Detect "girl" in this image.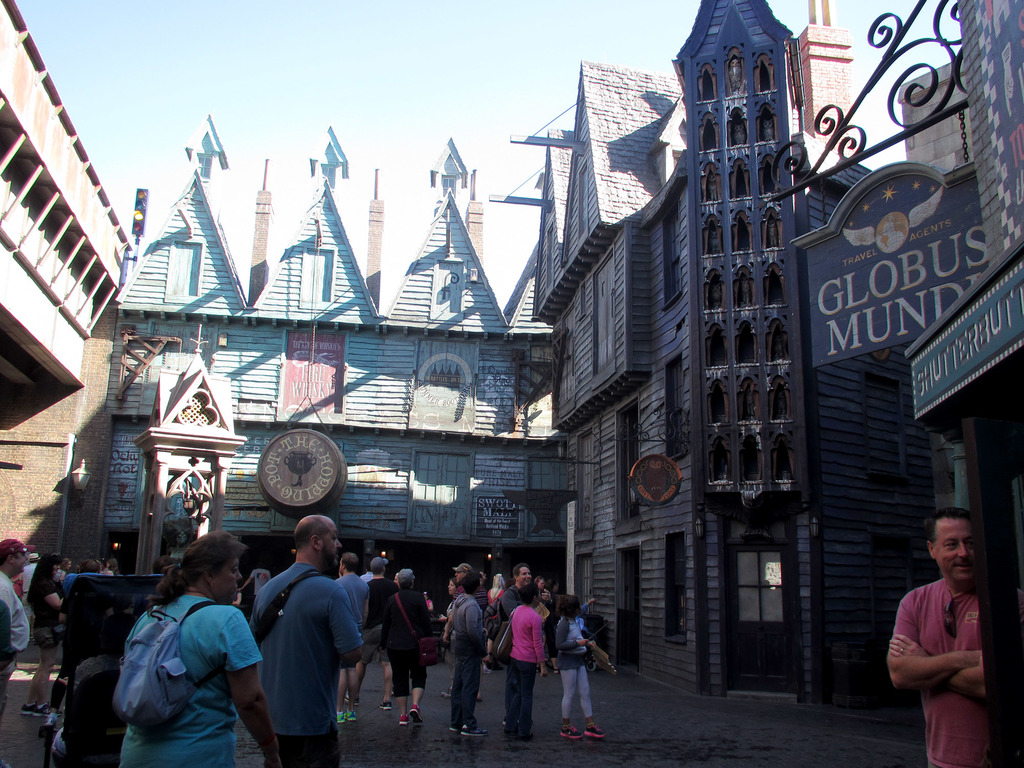
Detection: bbox=[555, 597, 598, 739].
